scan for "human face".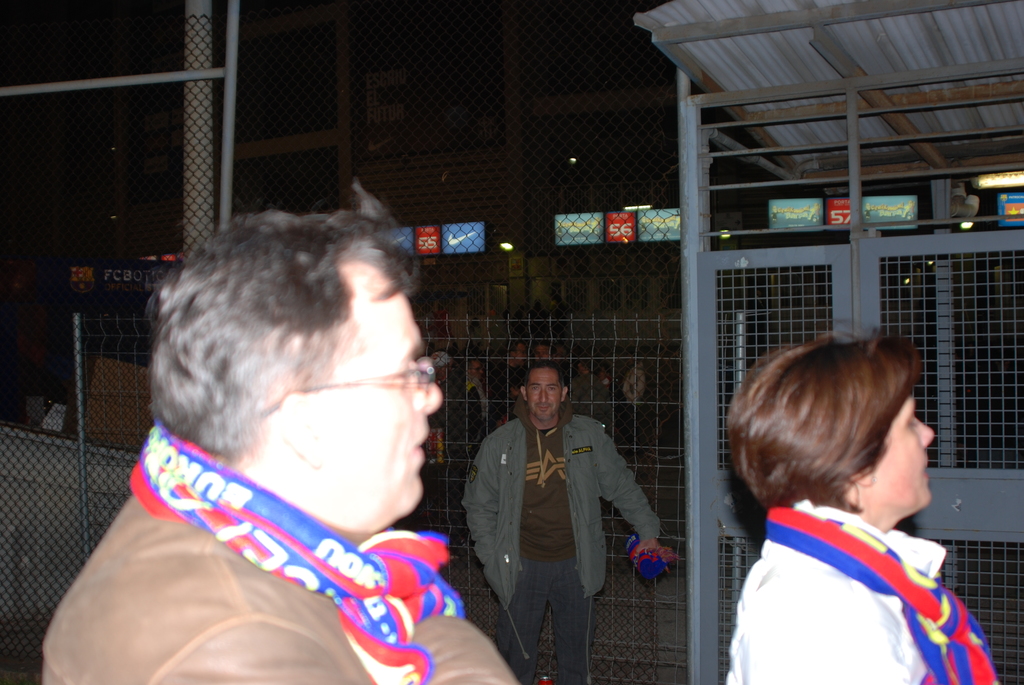
Scan result: box=[870, 390, 936, 517].
